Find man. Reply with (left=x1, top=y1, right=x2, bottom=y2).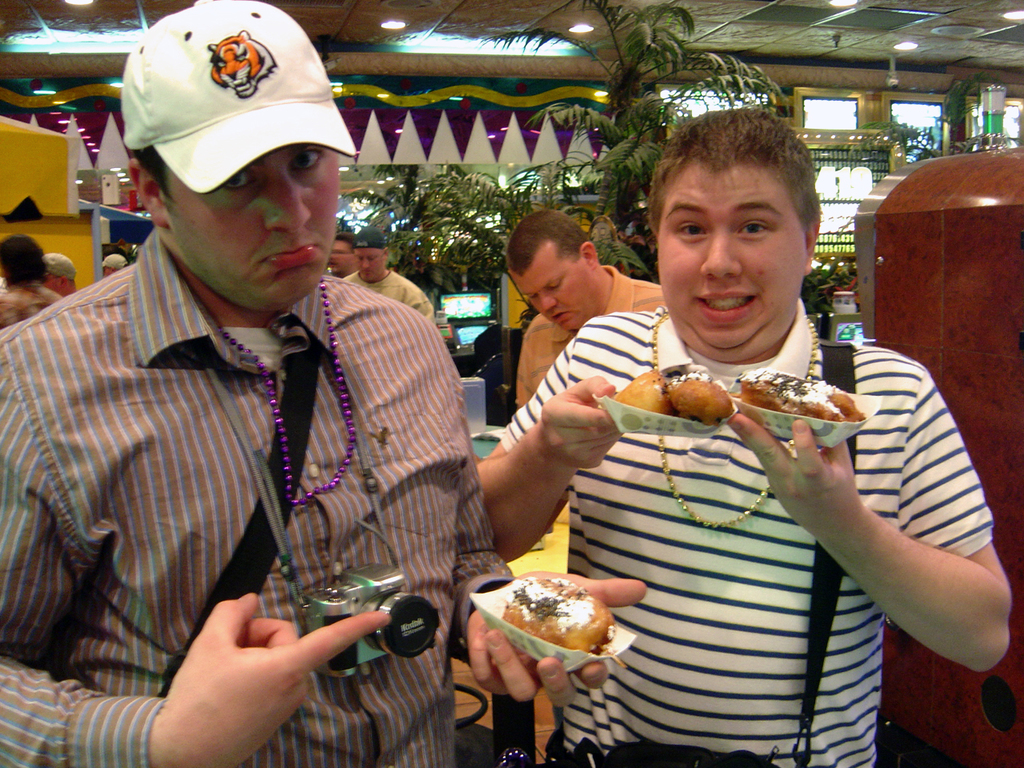
(left=340, top=226, right=436, bottom=326).
